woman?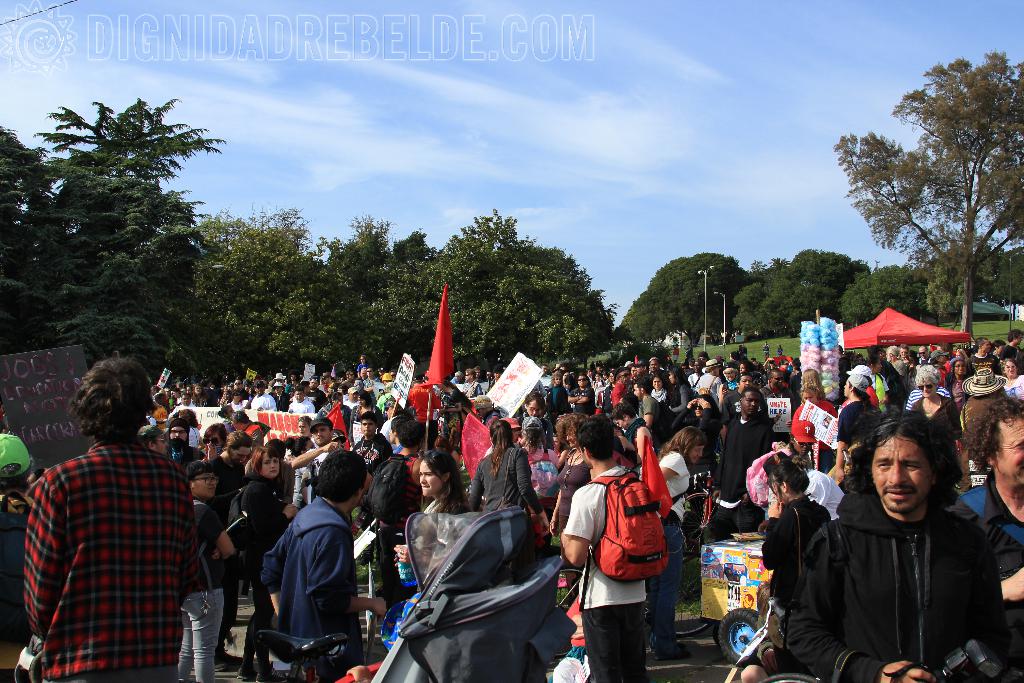
crop(909, 364, 964, 448)
